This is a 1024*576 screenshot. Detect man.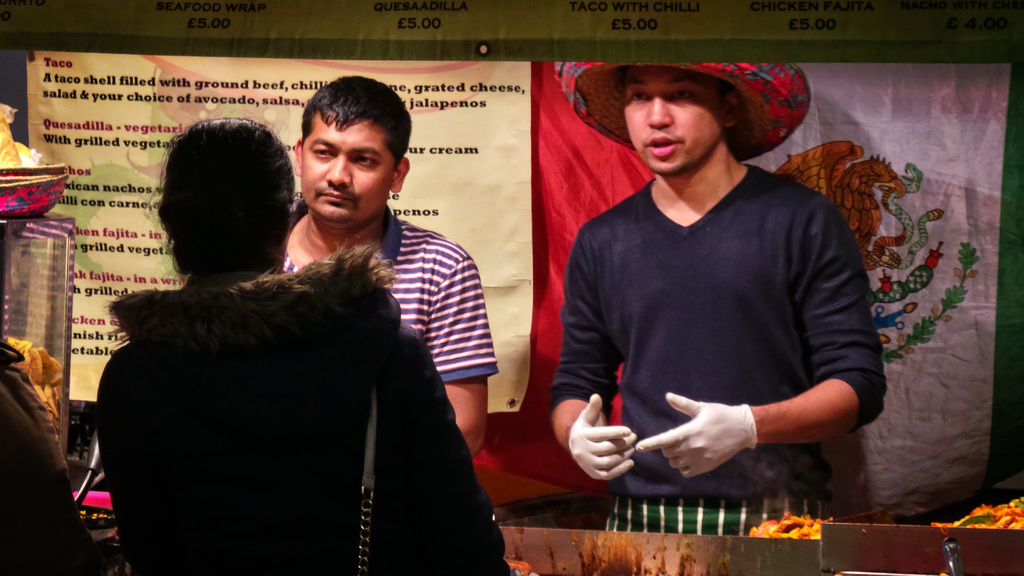
crop(561, 40, 865, 501).
